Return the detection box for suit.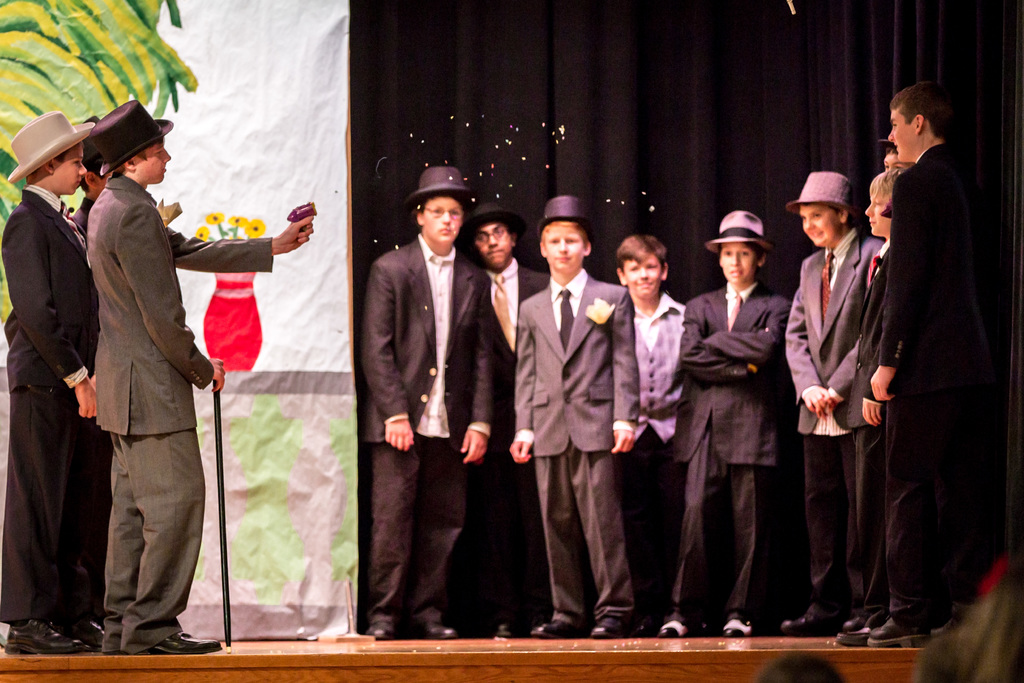
crop(0, 197, 100, 622).
